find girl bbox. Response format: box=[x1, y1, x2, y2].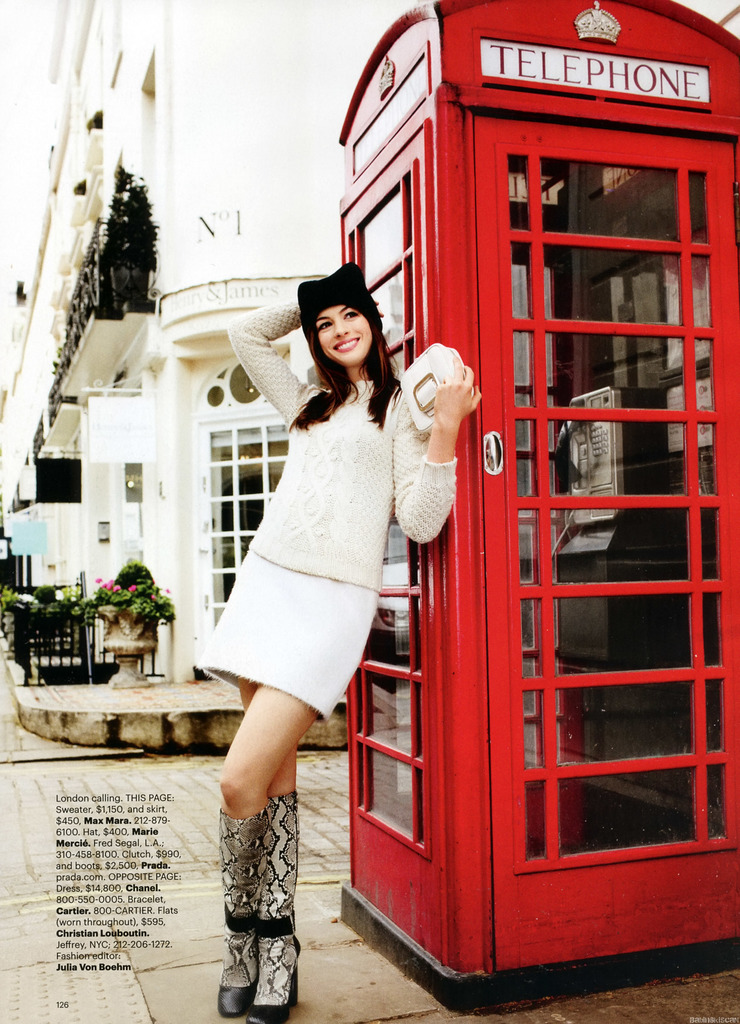
box=[191, 259, 485, 1023].
